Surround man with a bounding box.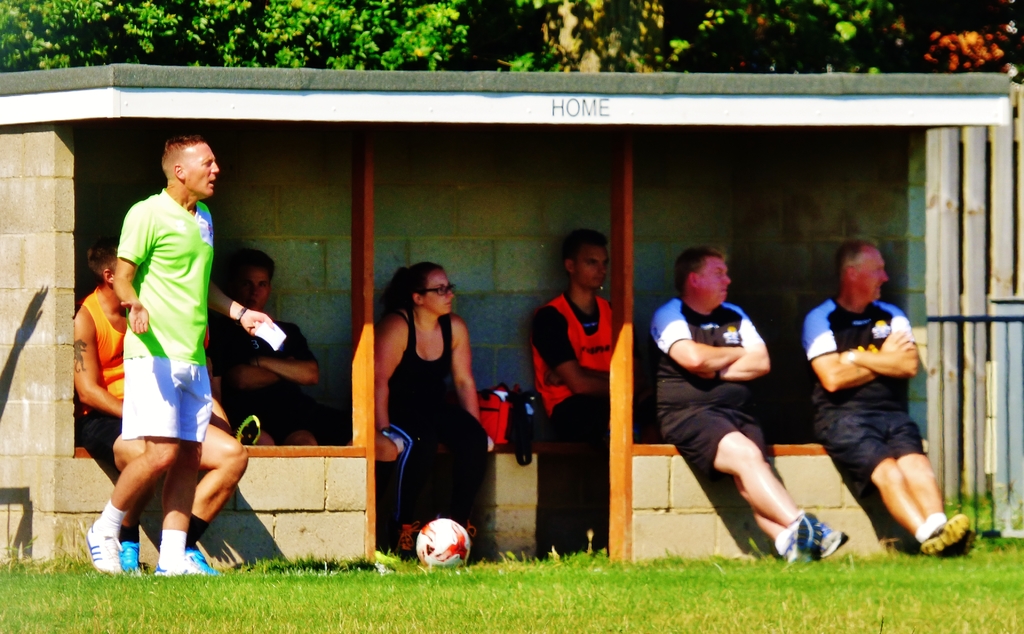
<bbox>95, 117, 246, 607</bbox>.
